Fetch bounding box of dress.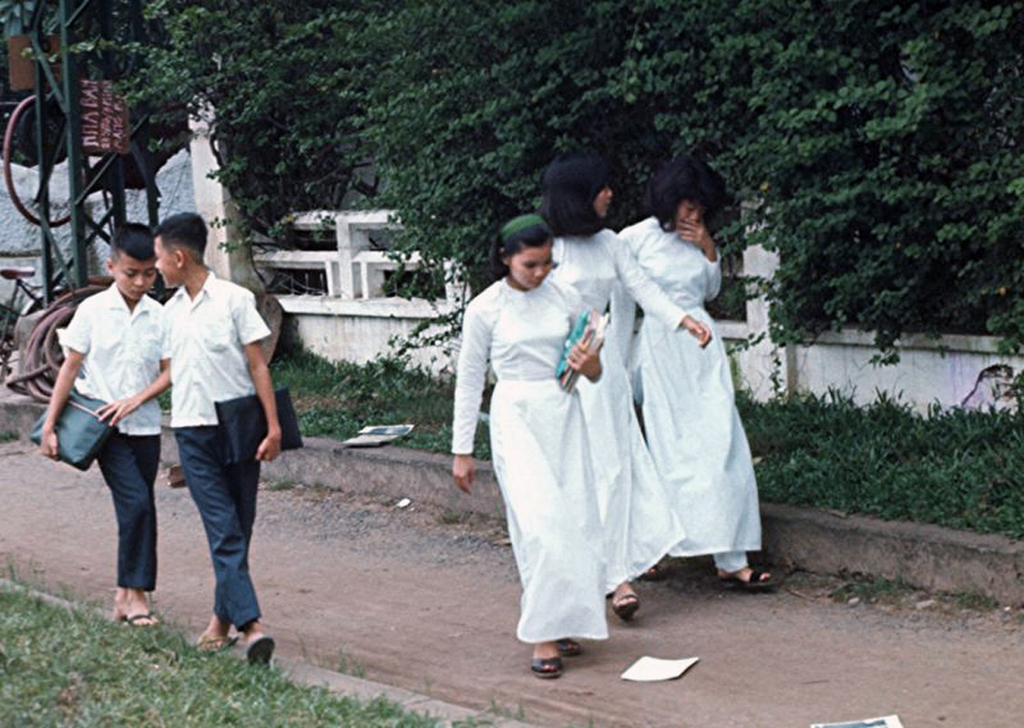
Bbox: <bbox>548, 218, 692, 591</bbox>.
